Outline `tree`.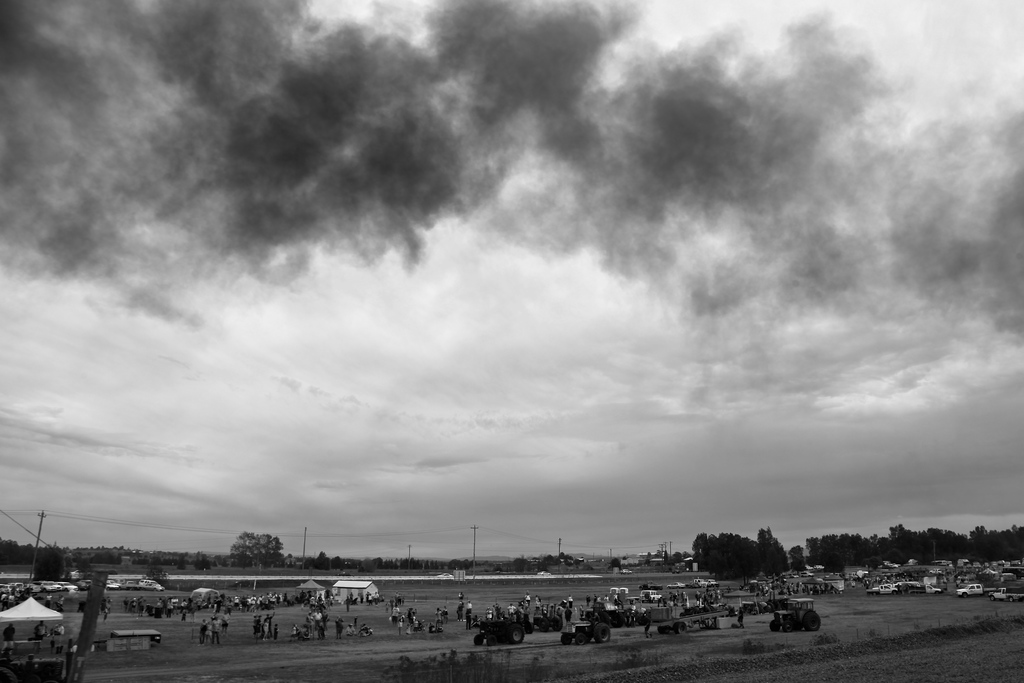
Outline: <region>792, 548, 806, 577</region>.
